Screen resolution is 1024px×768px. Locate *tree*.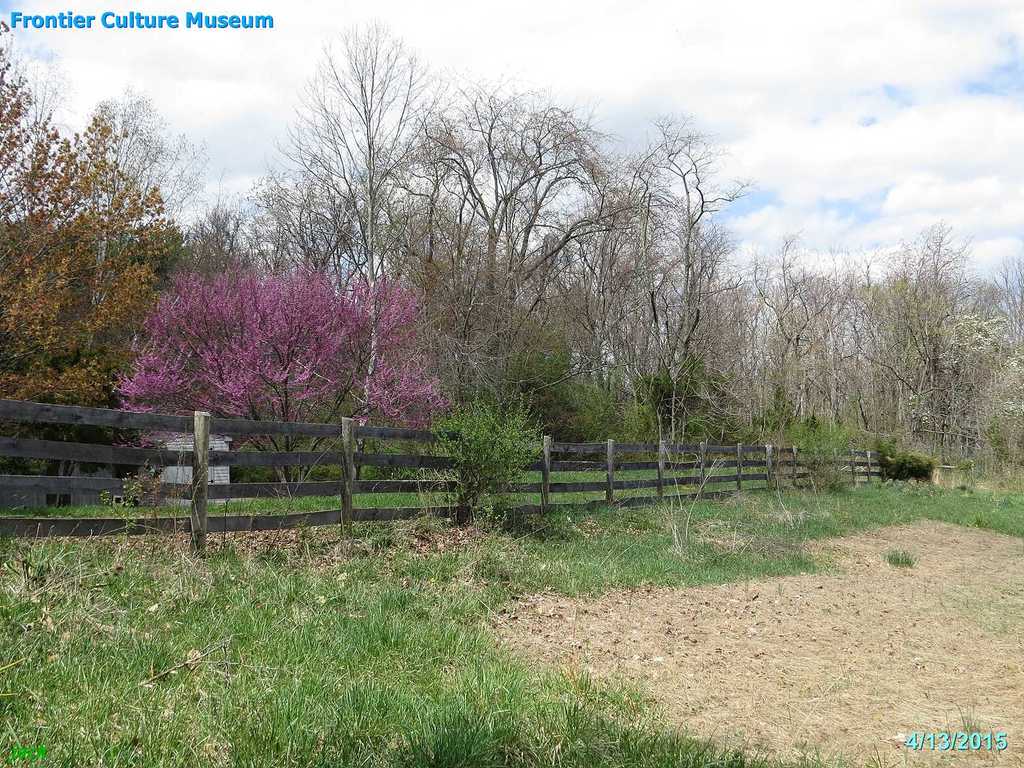
{"left": 106, "top": 246, "right": 456, "bottom": 501}.
